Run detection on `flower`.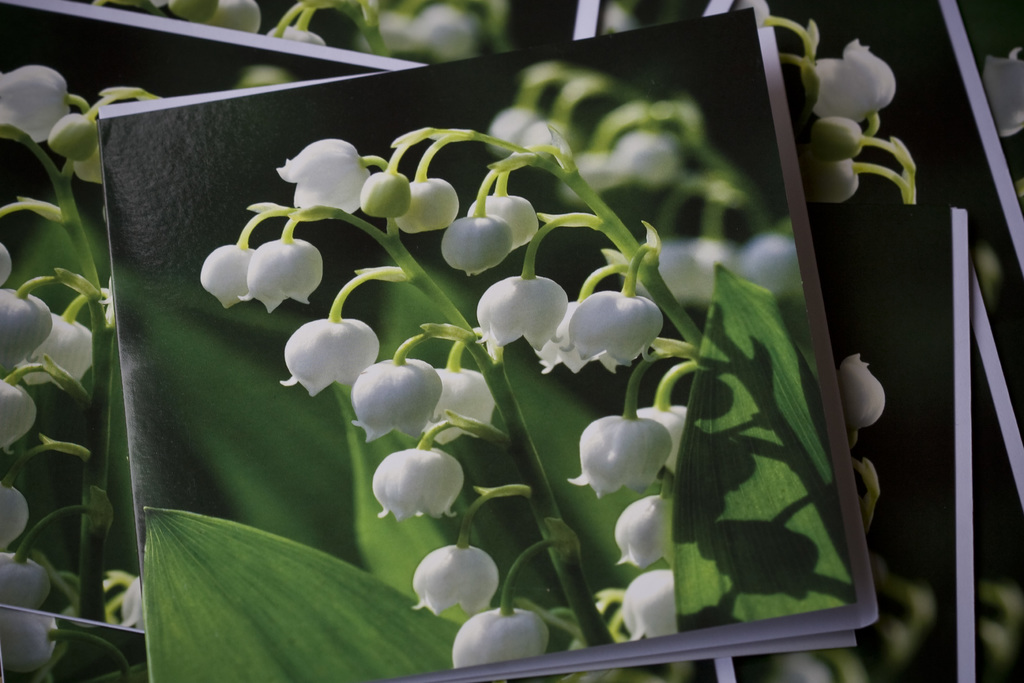
Result: locate(801, 158, 860, 207).
